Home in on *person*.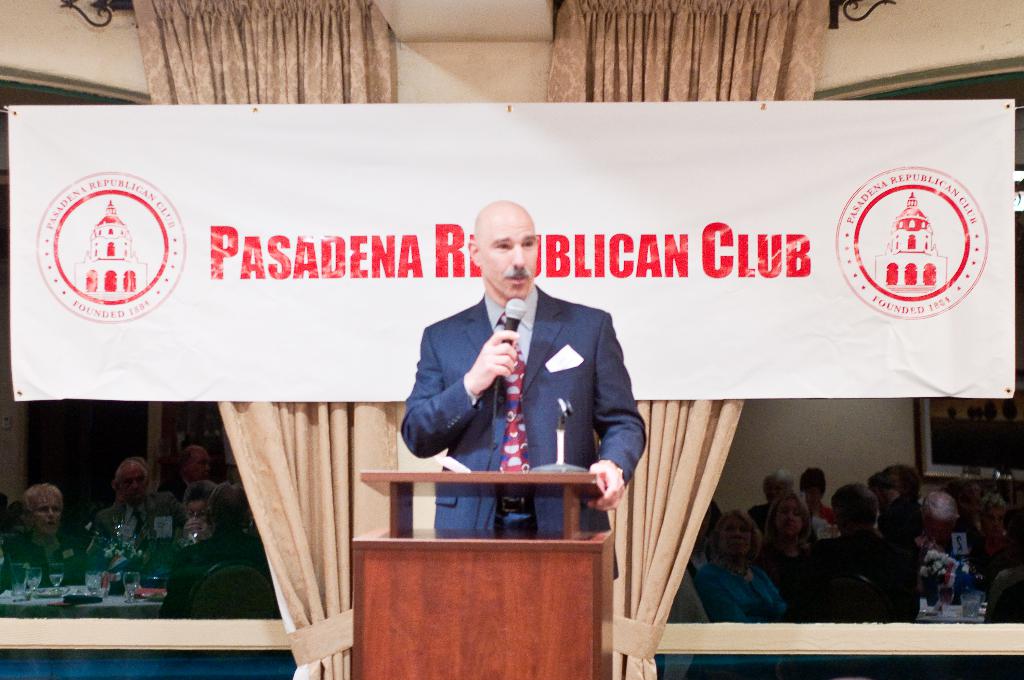
Homed in at (x1=403, y1=202, x2=649, y2=580).
